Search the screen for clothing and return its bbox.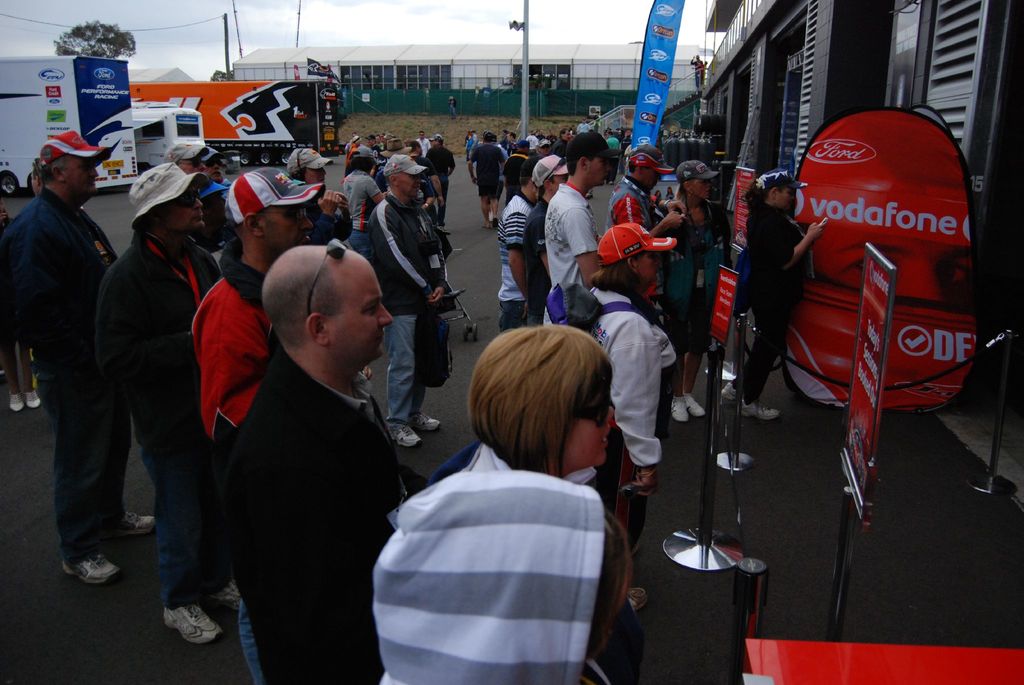
Found: 568, 127, 576, 138.
